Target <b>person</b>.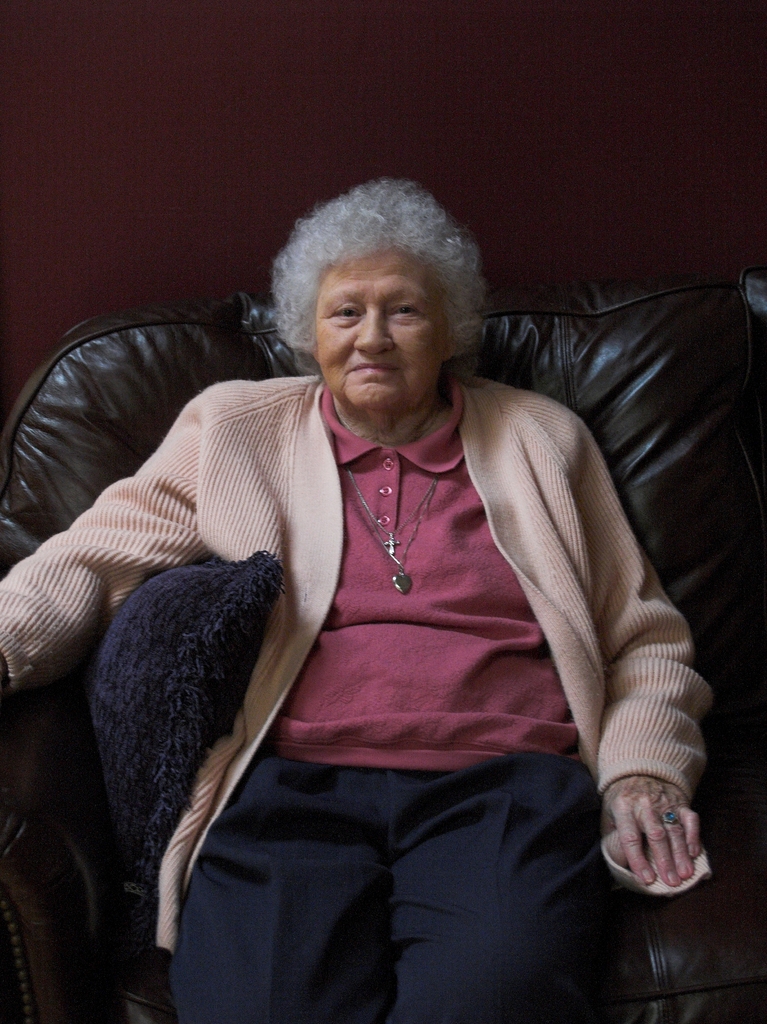
Target region: 0/178/711/1023.
